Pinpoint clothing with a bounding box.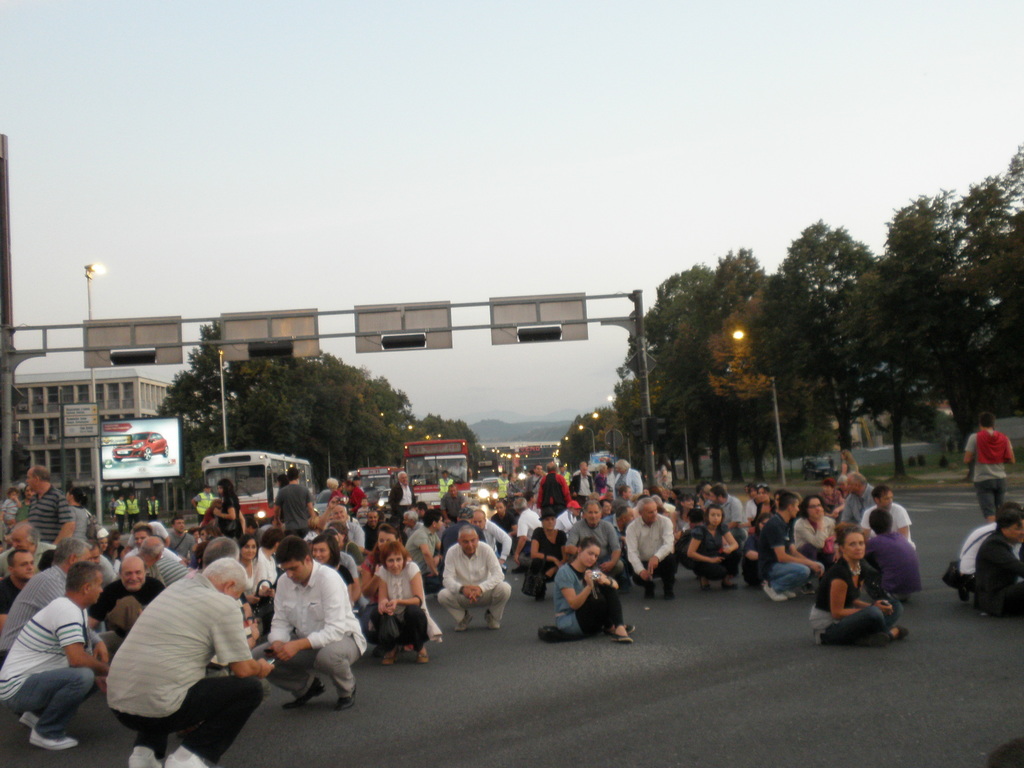
(x1=595, y1=470, x2=609, y2=490).
